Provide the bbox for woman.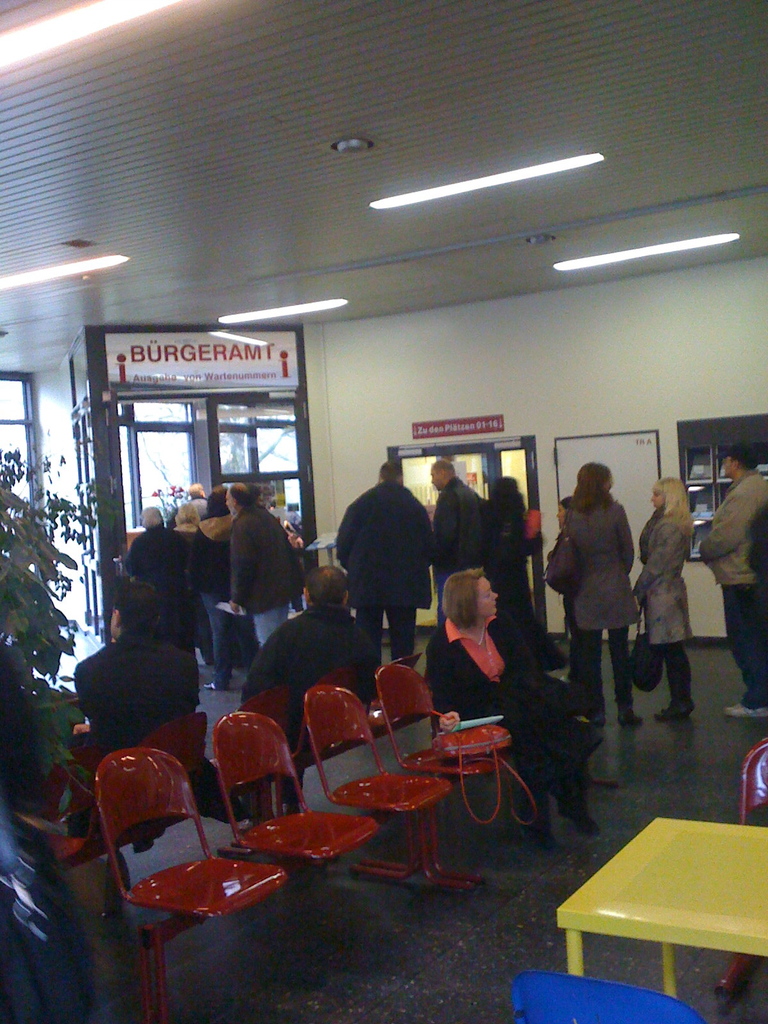
166/502/214/676.
